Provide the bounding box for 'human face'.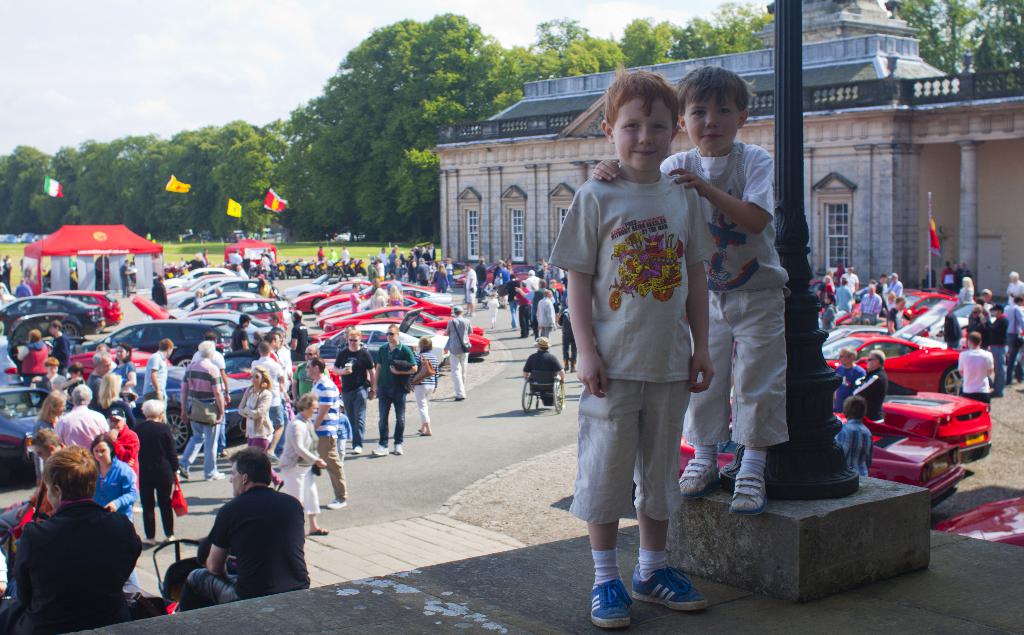
BBox(54, 399, 67, 416).
